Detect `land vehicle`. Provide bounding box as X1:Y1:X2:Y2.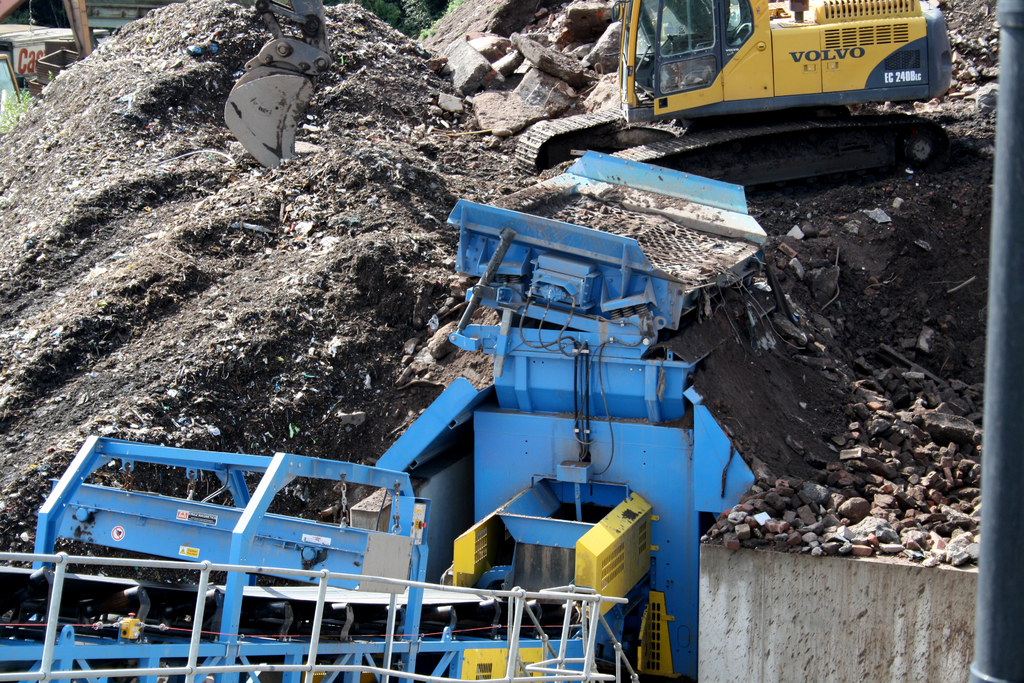
518:0:952:204.
